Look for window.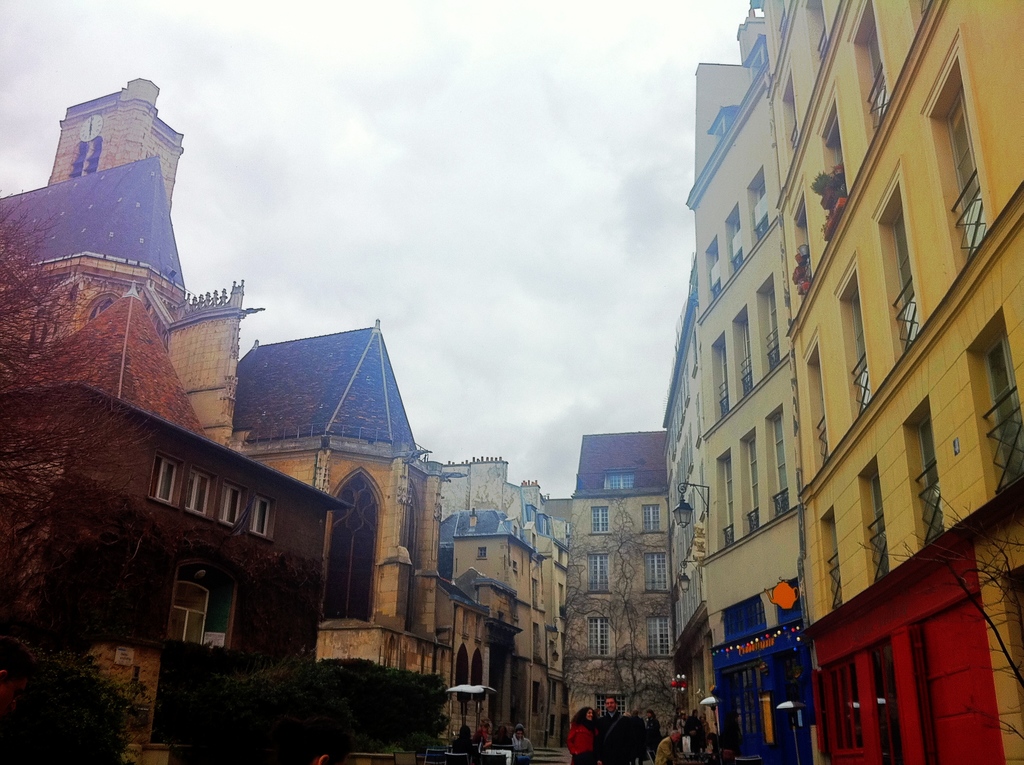
Found: left=746, top=432, right=759, bottom=528.
